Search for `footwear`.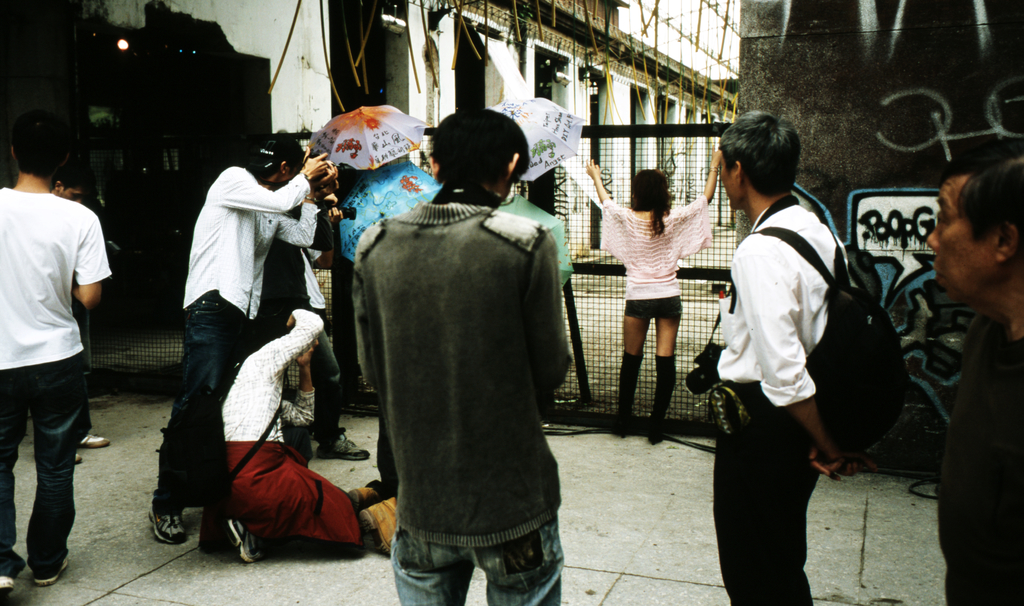
Found at region(0, 550, 26, 597).
